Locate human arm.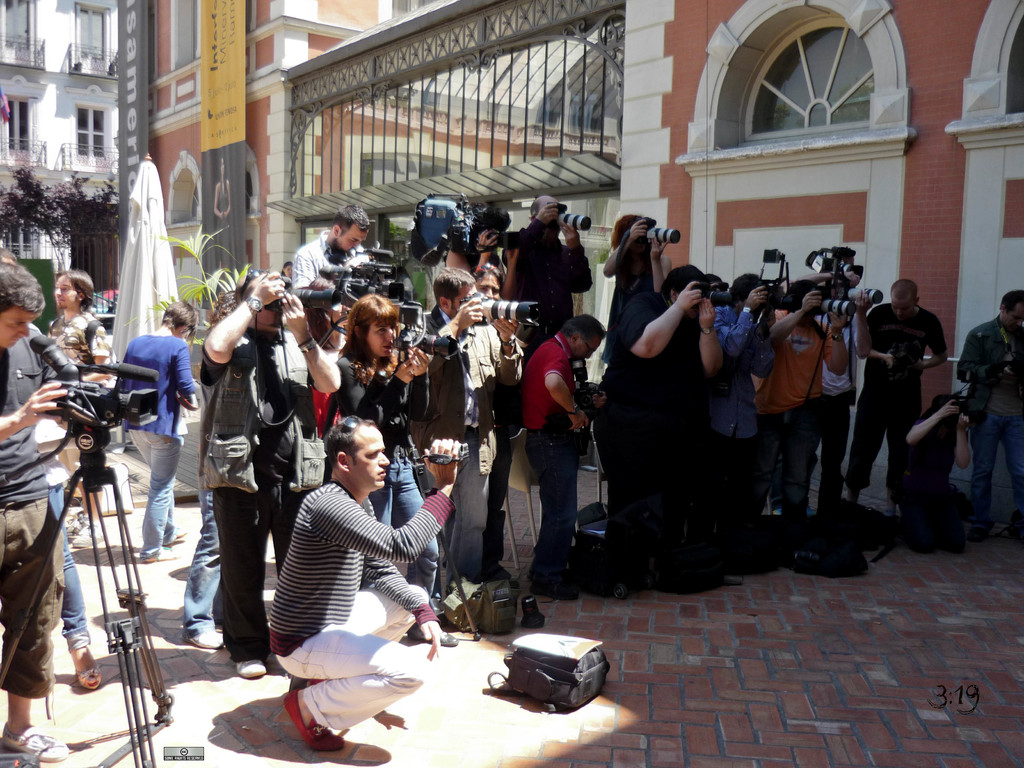
Bounding box: x1=493, y1=314, x2=526, y2=386.
